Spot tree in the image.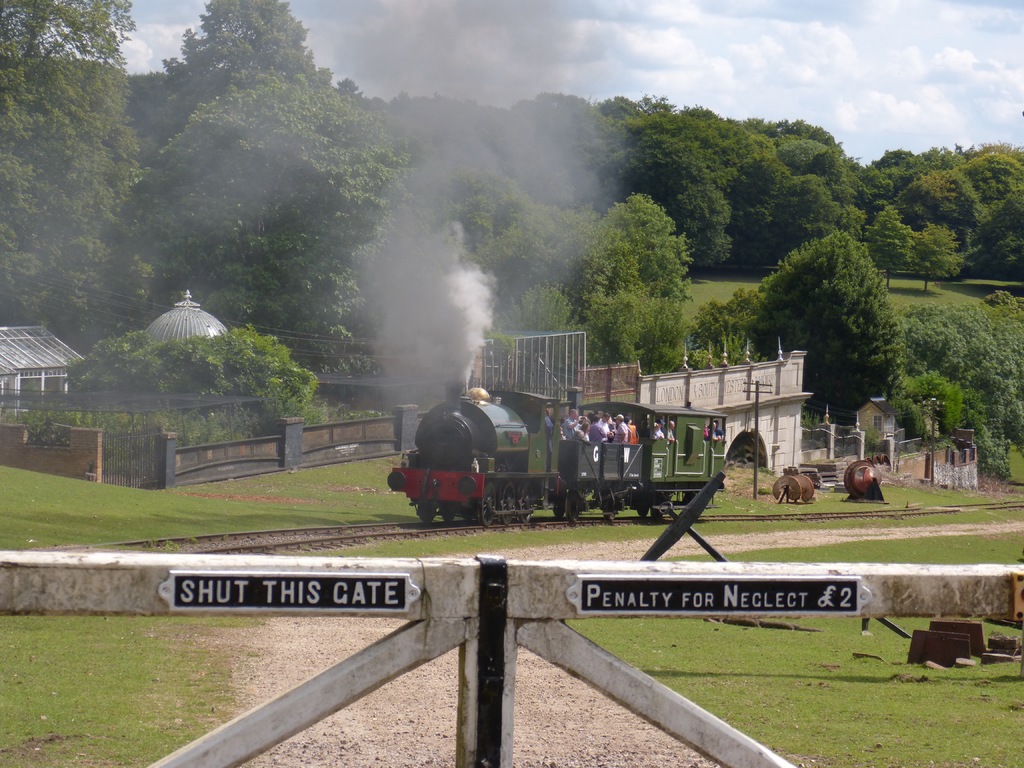
tree found at <bbox>129, 0, 338, 161</bbox>.
